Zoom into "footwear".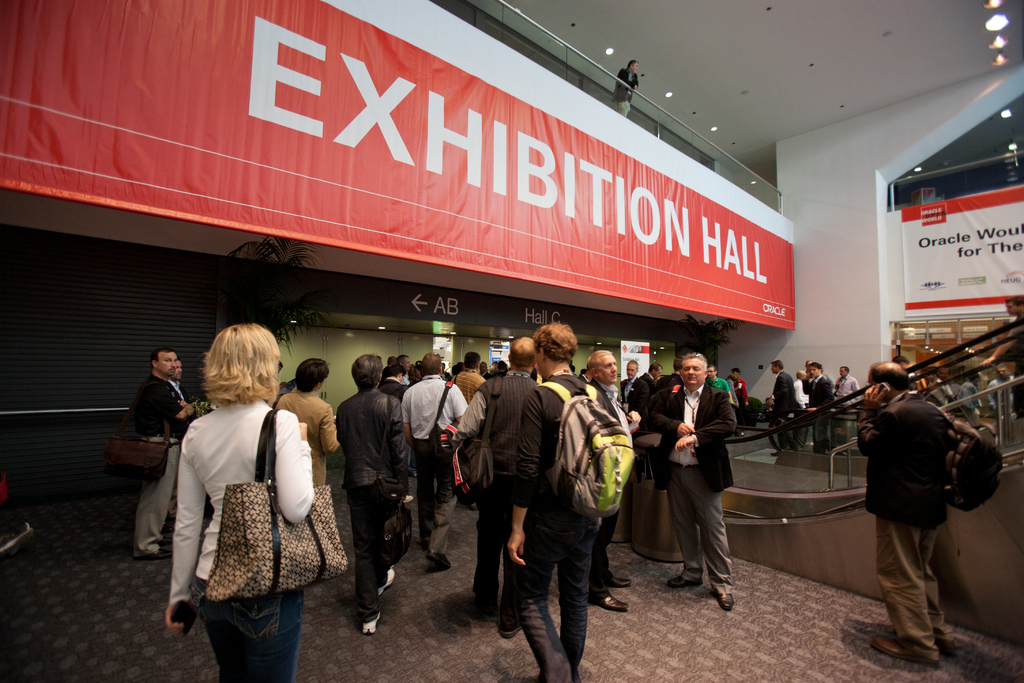
Zoom target: <bbox>609, 574, 632, 587</bbox>.
